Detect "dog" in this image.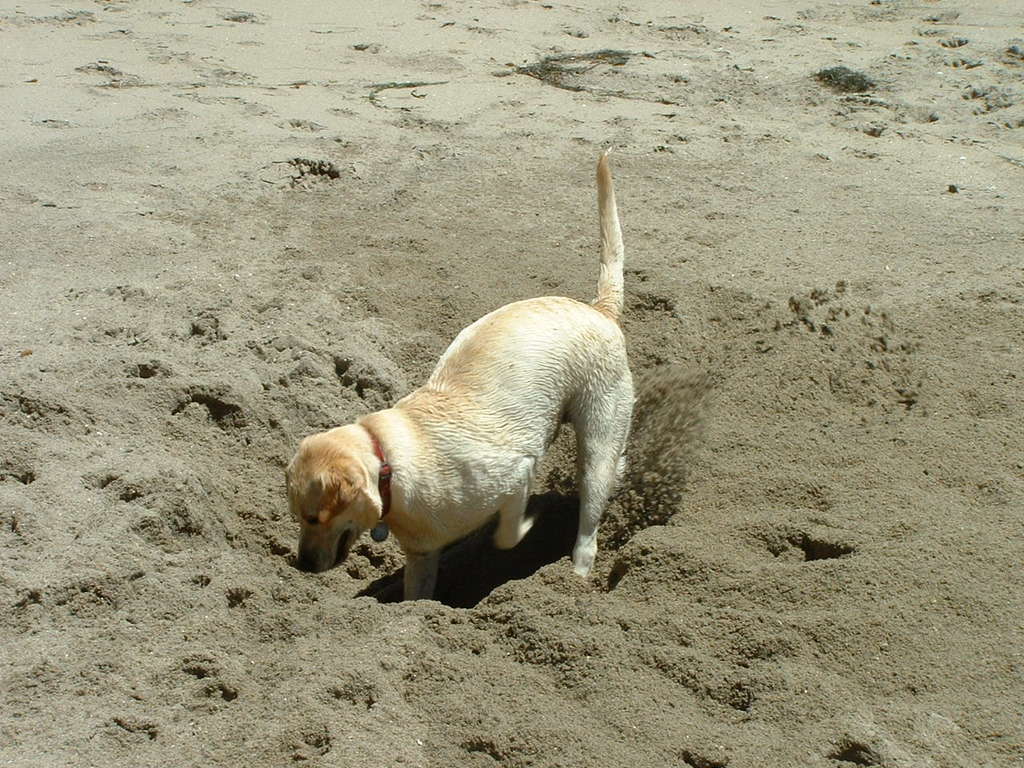
Detection: BBox(285, 146, 637, 601).
